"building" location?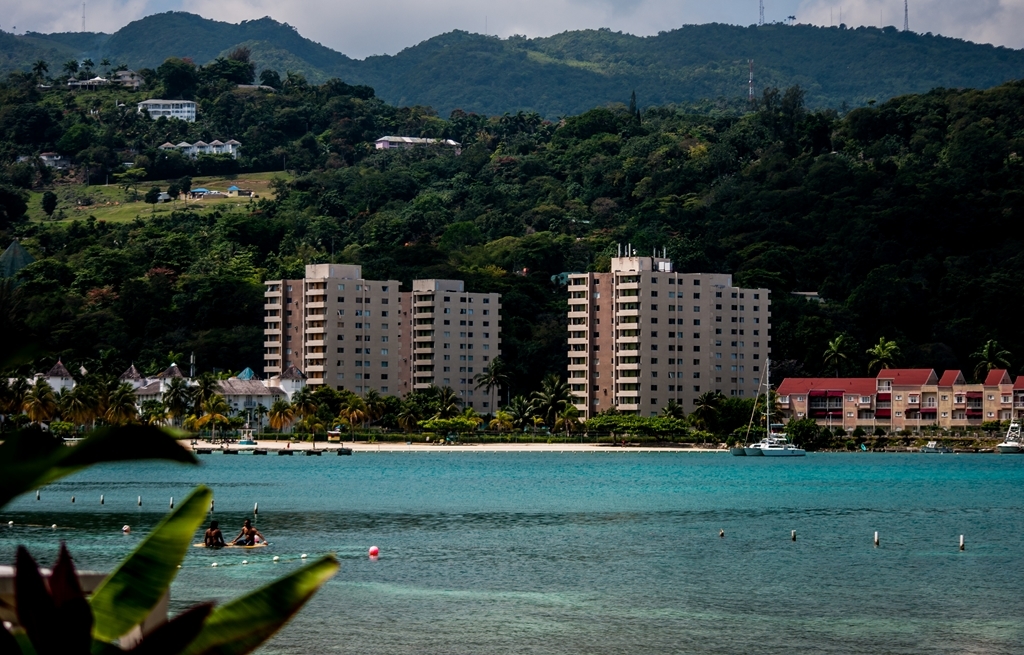
<region>566, 244, 773, 432</region>
